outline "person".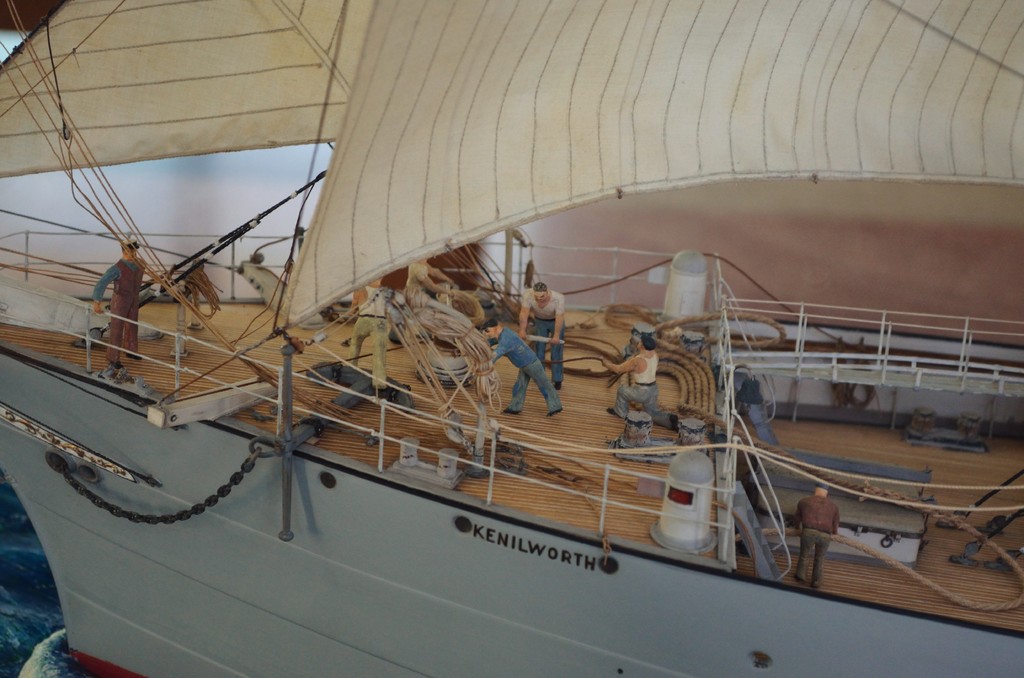
Outline: l=604, t=324, r=679, b=433.
